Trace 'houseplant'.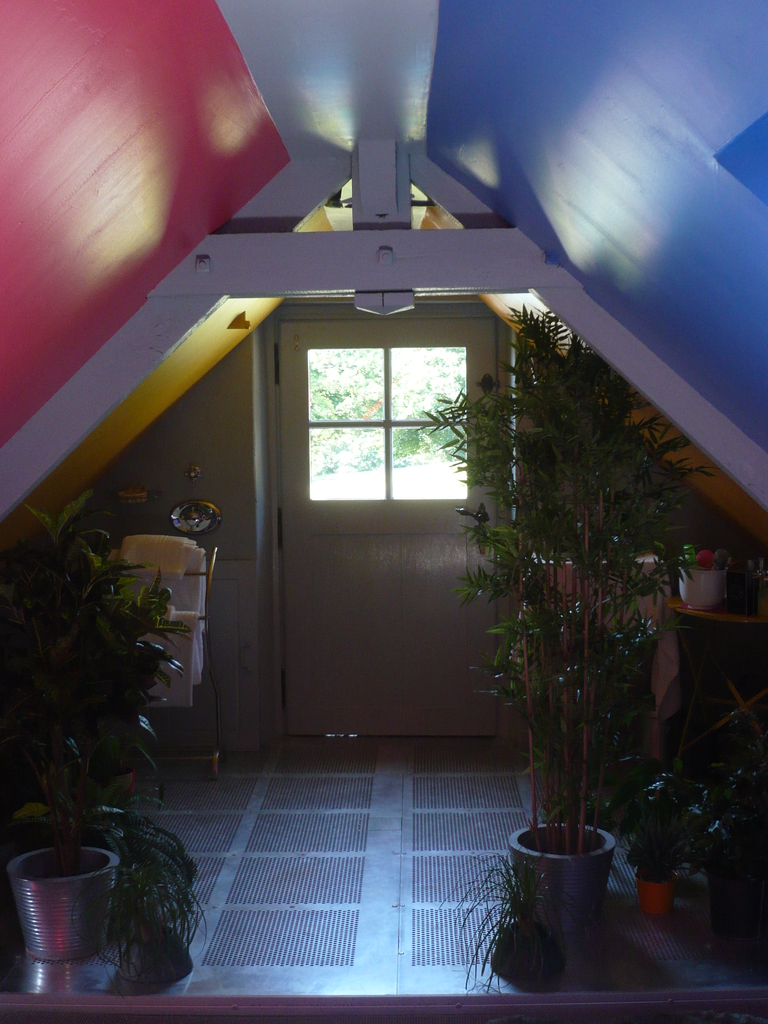
Traced to select_region(611, 767, 751, 921).
